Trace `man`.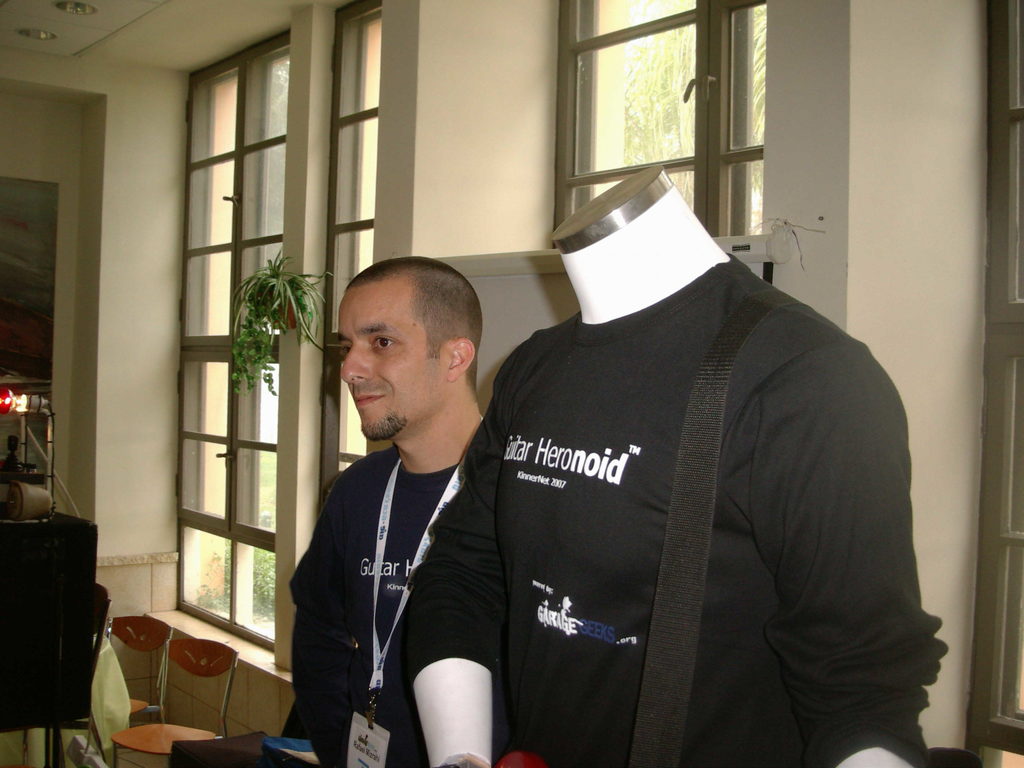
Traced to pyautogui.locateOnScreen(260, 244, 536, 758).
